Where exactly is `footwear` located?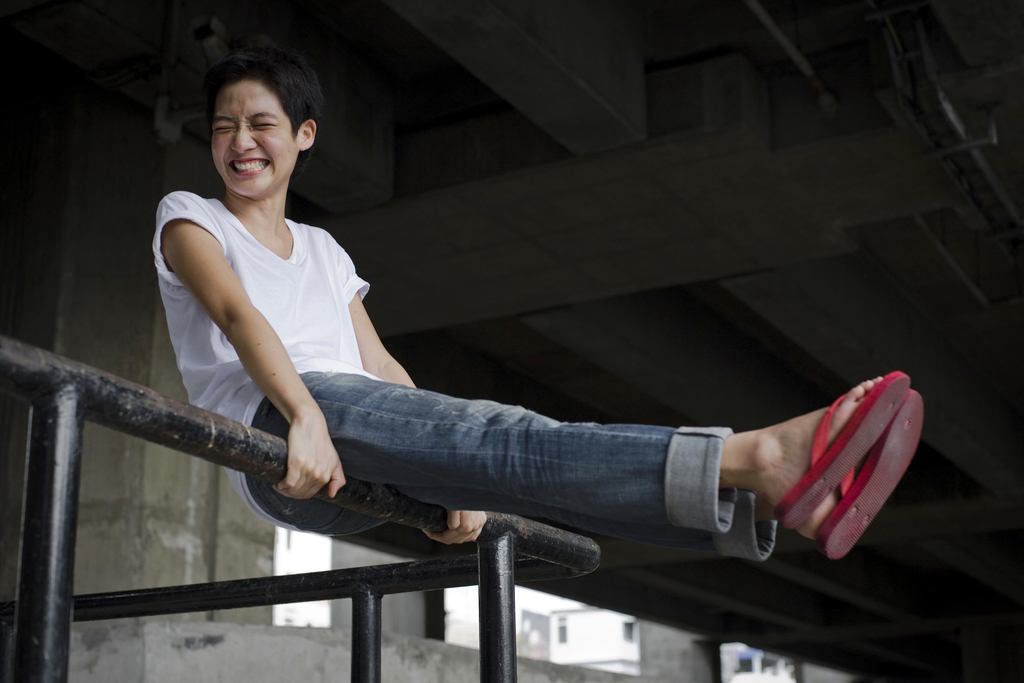
Its bounding box is crop(817, 392, 924, 564).
